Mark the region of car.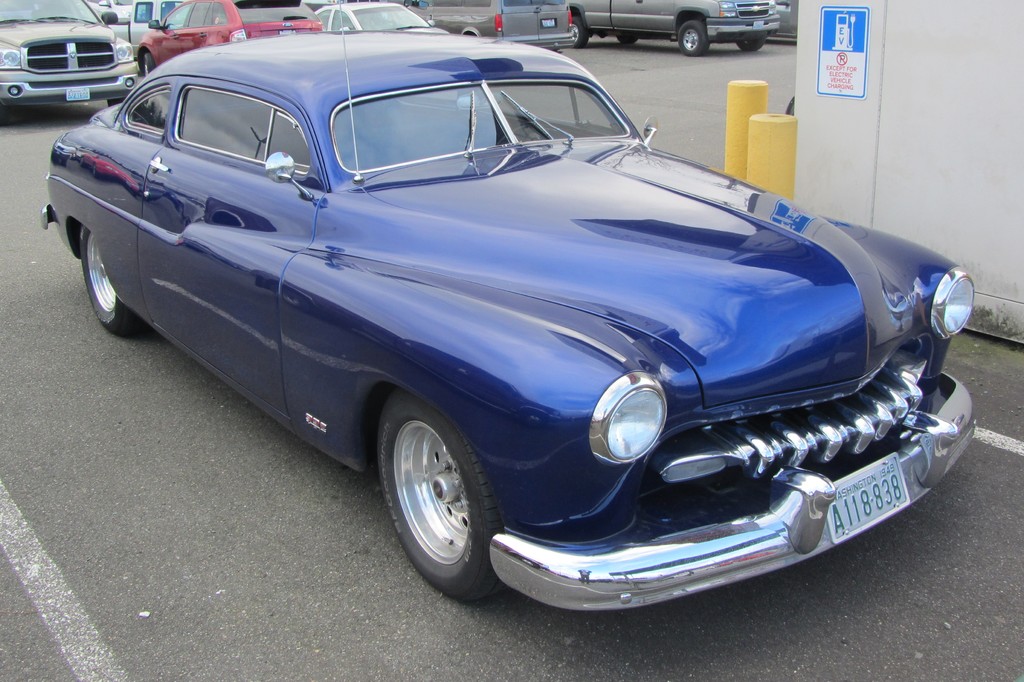
Region: bbox(139, 0, 324, 74).
